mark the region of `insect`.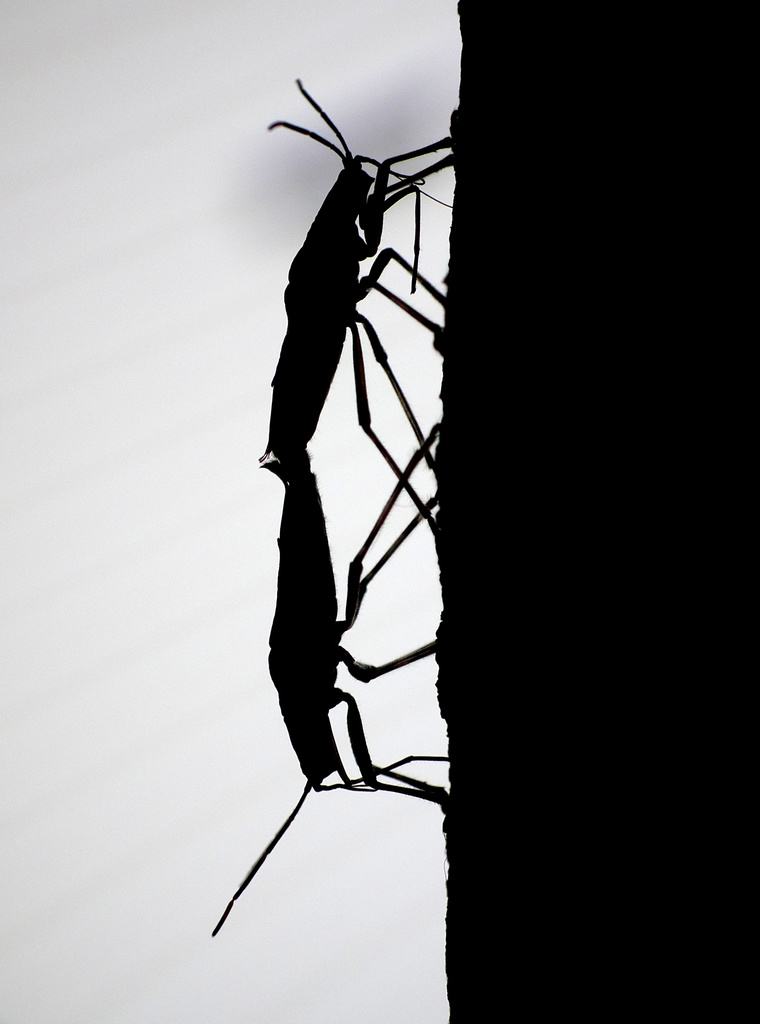
Region: x1=209 y1=76 x2=458 y2=937.
